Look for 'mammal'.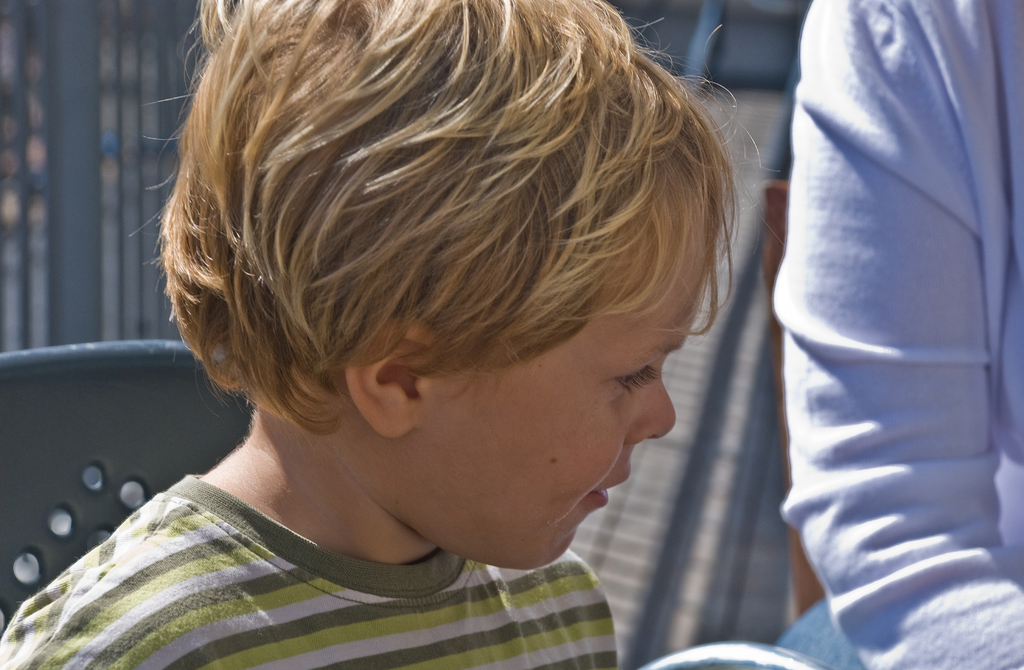
Found: bbox(771, 0, 1023, 669).
